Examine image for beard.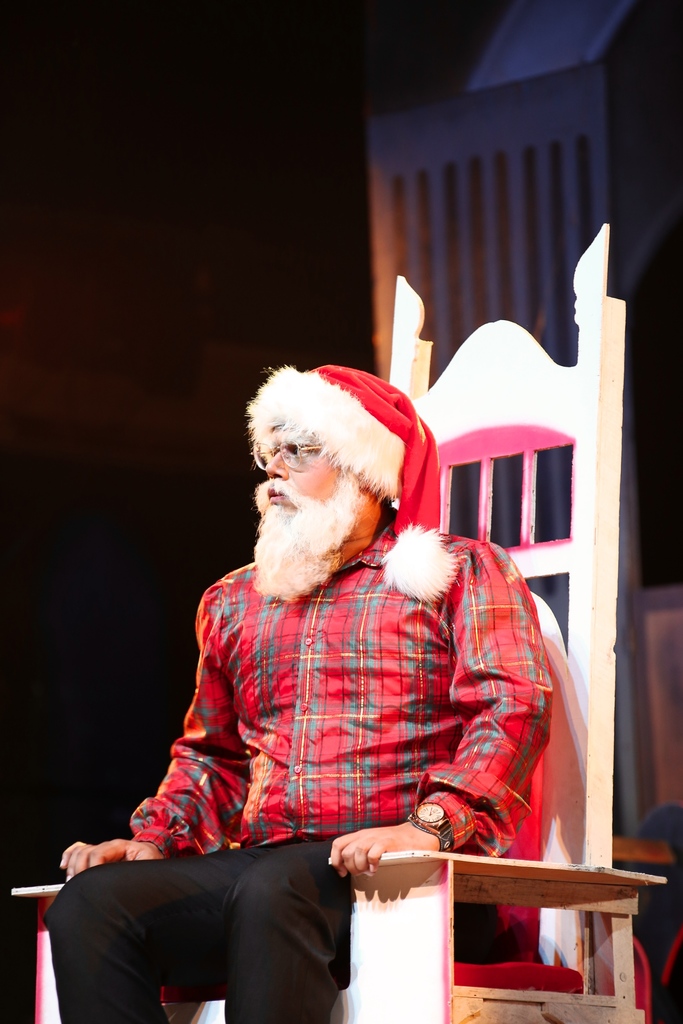
Examination result: box=[245, 471, 361, 600].
